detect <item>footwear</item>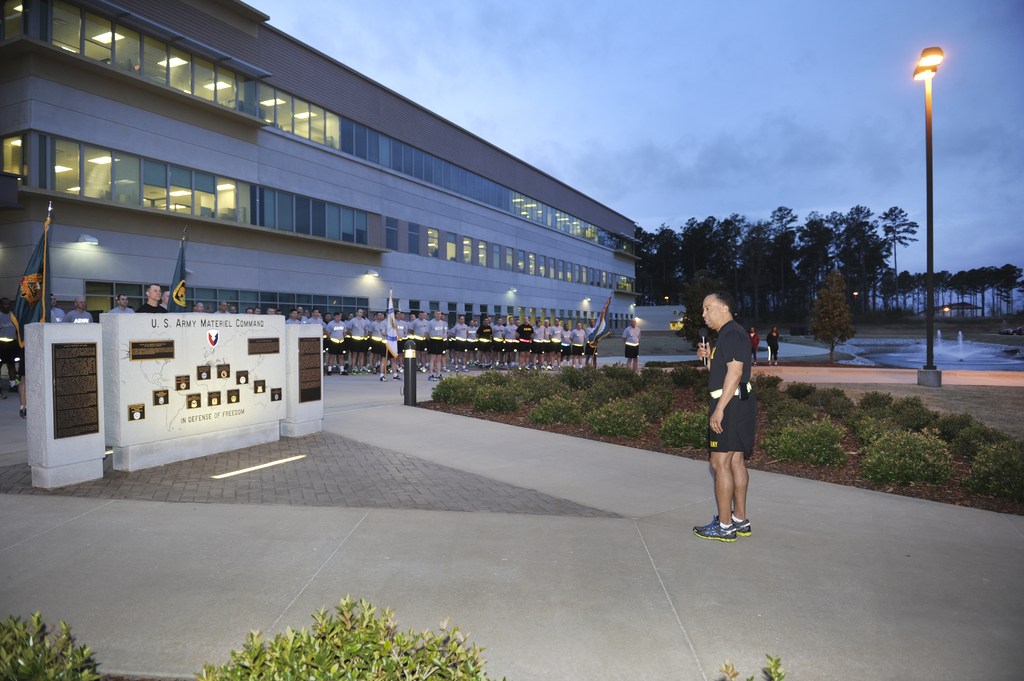
<region>377, 375, 387, 381</region>
